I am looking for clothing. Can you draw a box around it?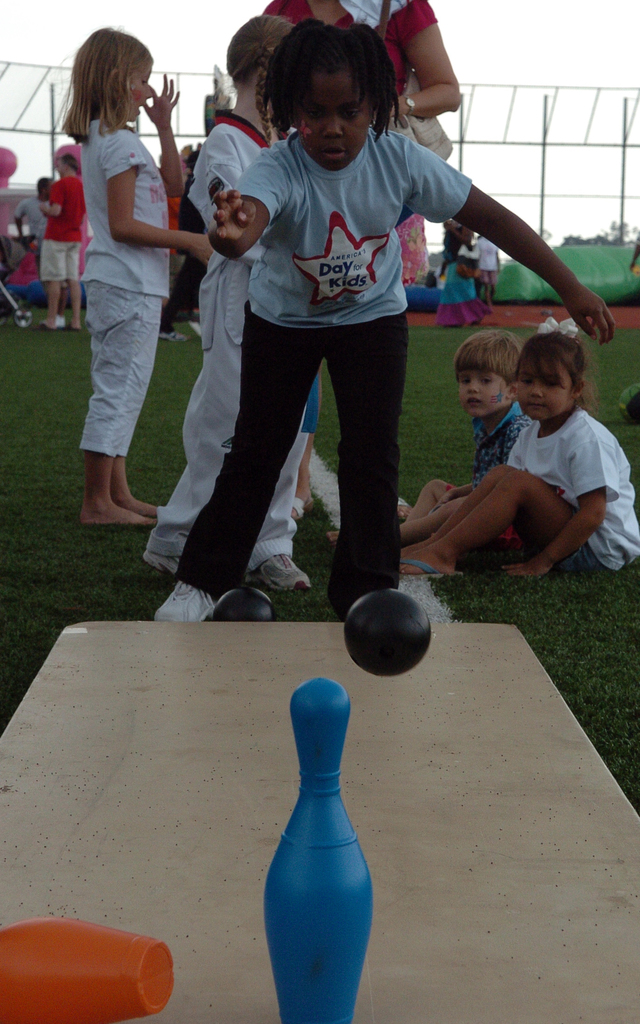
Sure, the bounding box is 60 58 199 476.
